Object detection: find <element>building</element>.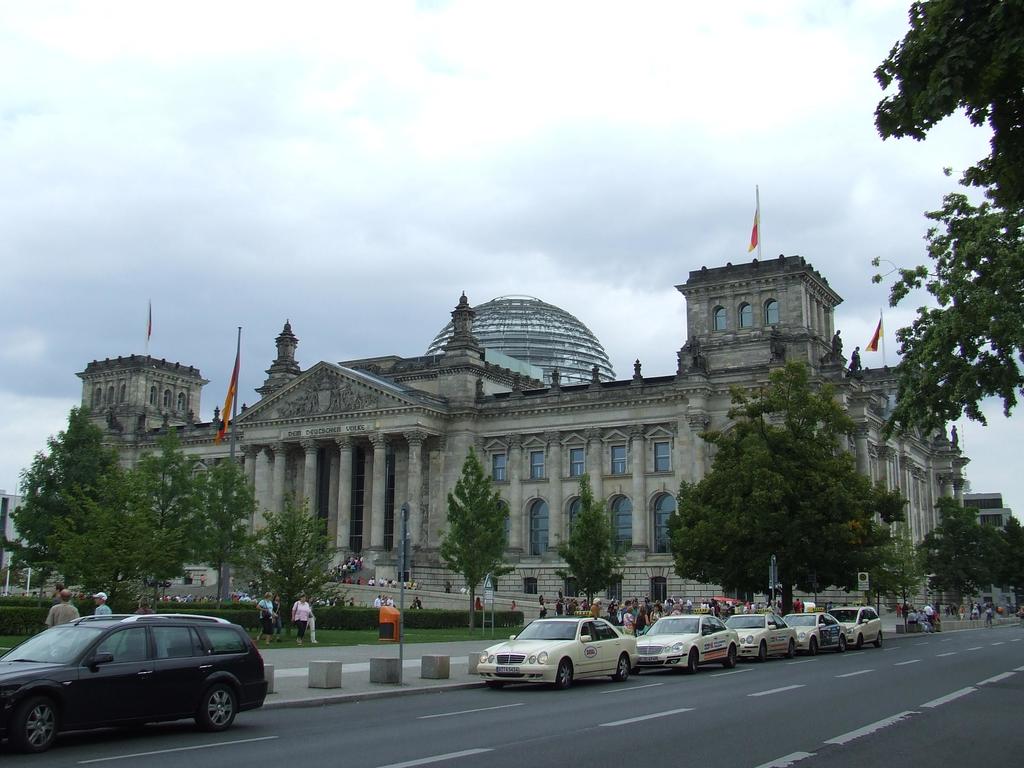
bbox=(0, 493, 29, 576).
